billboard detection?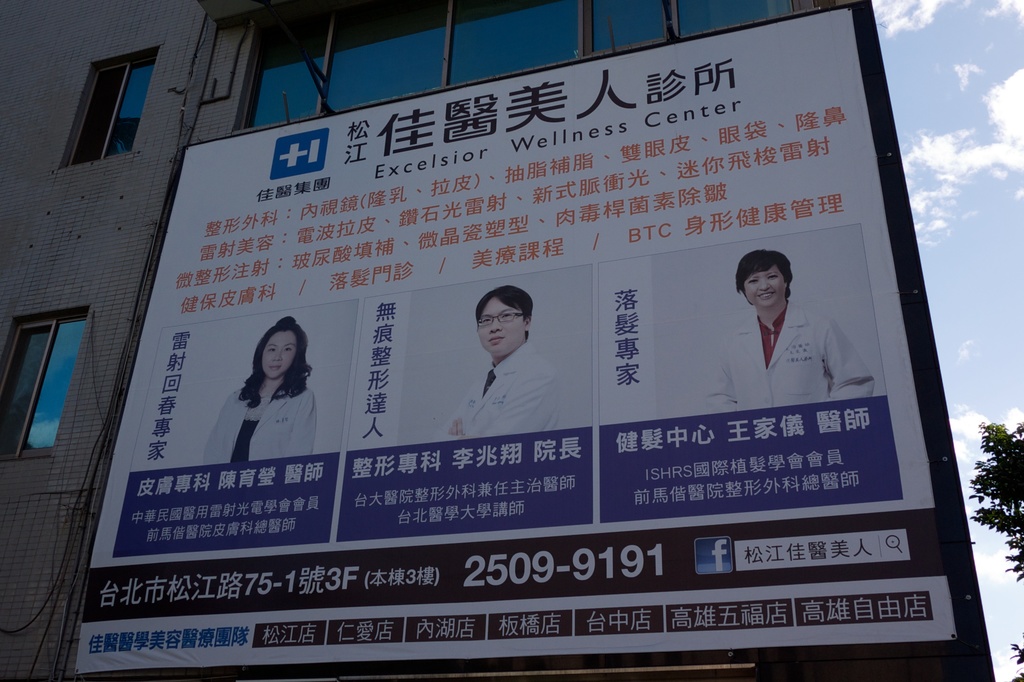
[x1=77, y1=11, x2=963, y2=666]
